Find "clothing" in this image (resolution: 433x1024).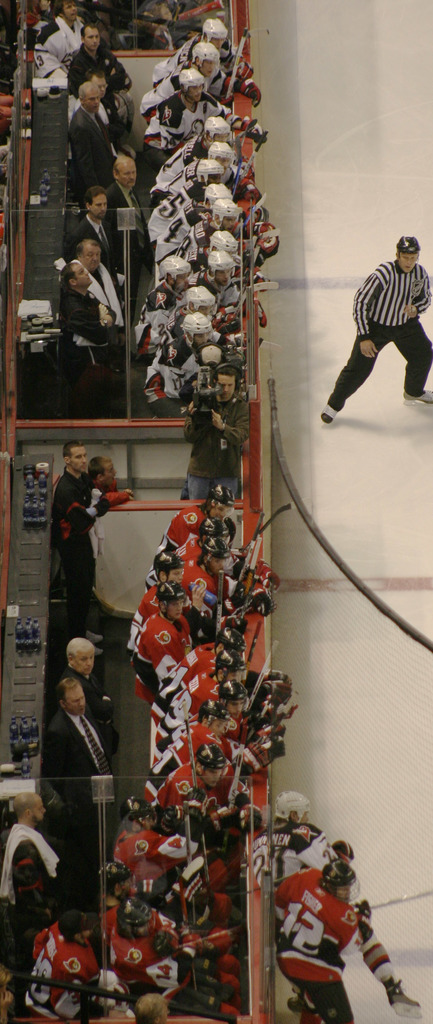
{"left": 157, "top": 148, "right": 191, "bottom": 183}.
